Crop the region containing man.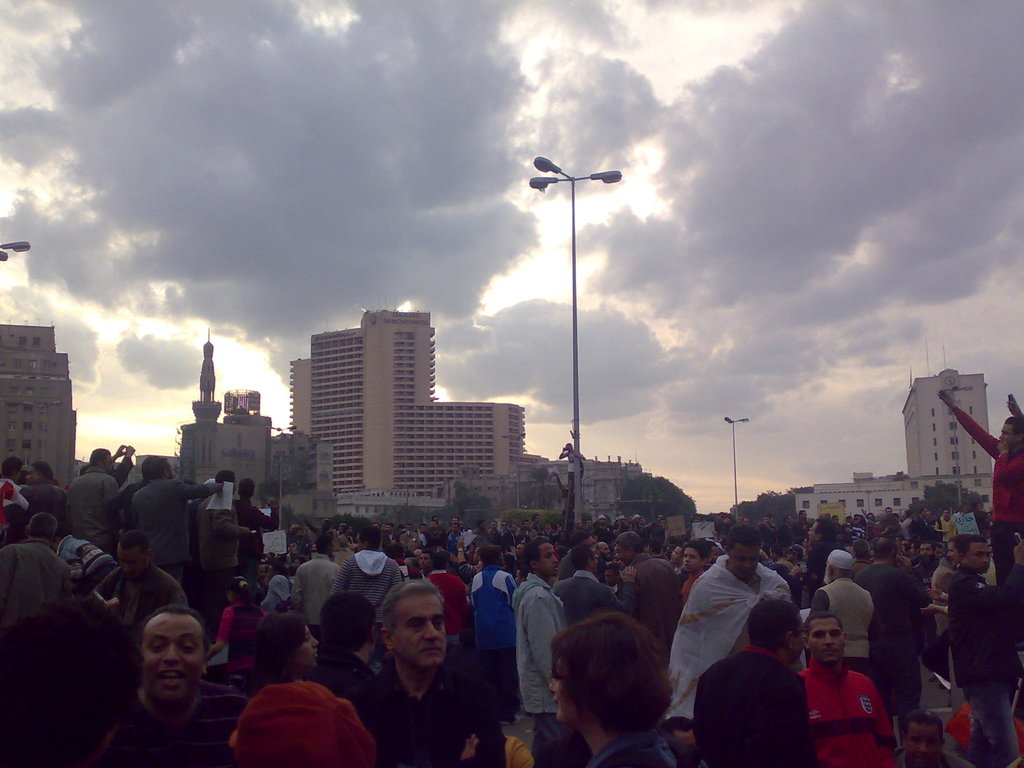
Crop region: left=812, top=548, right=877, bottom=669.
